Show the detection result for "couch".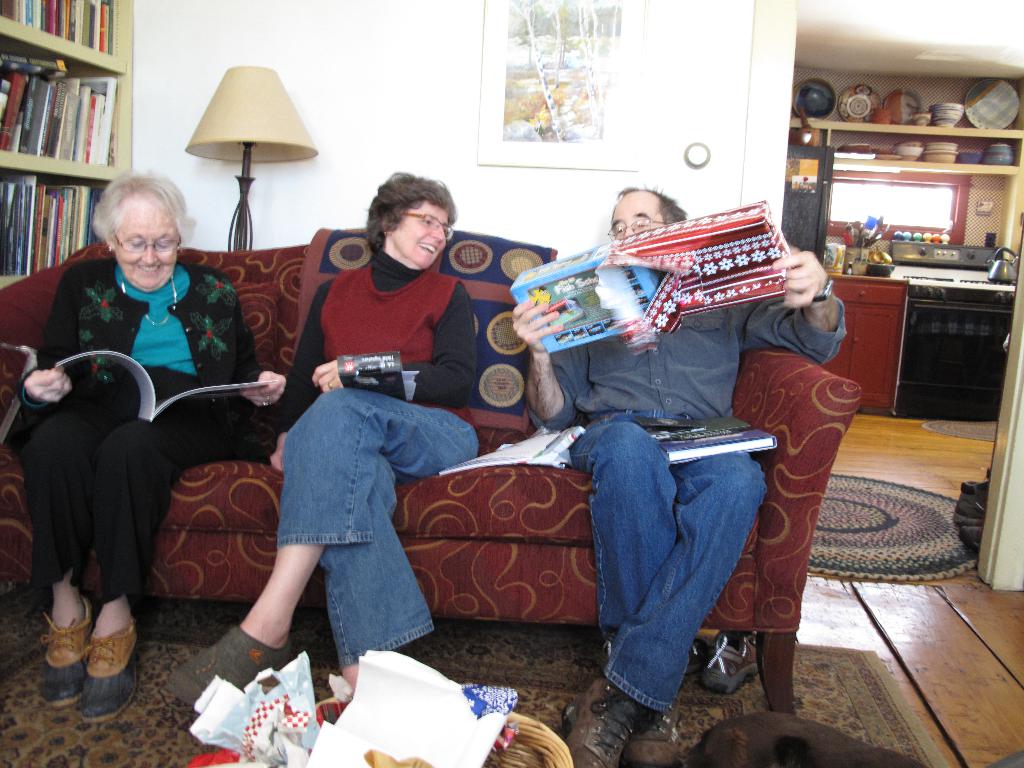
bbox=(0, 223, 871, 716).
